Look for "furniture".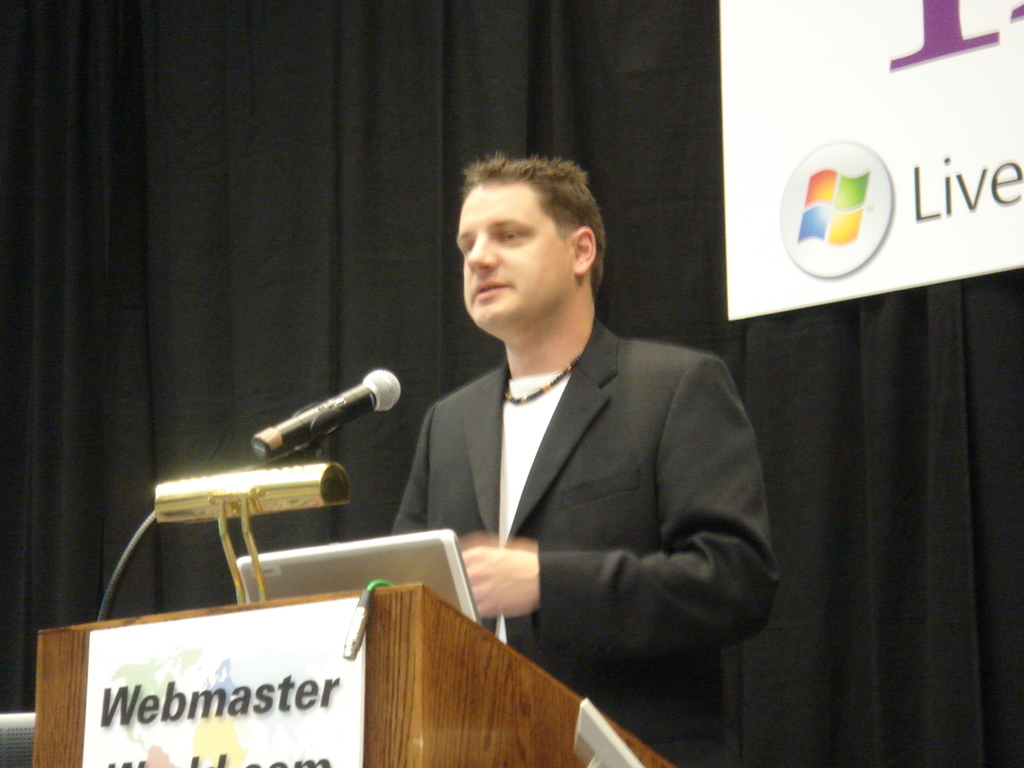
Found: locate(38, 579, 671, 767).
